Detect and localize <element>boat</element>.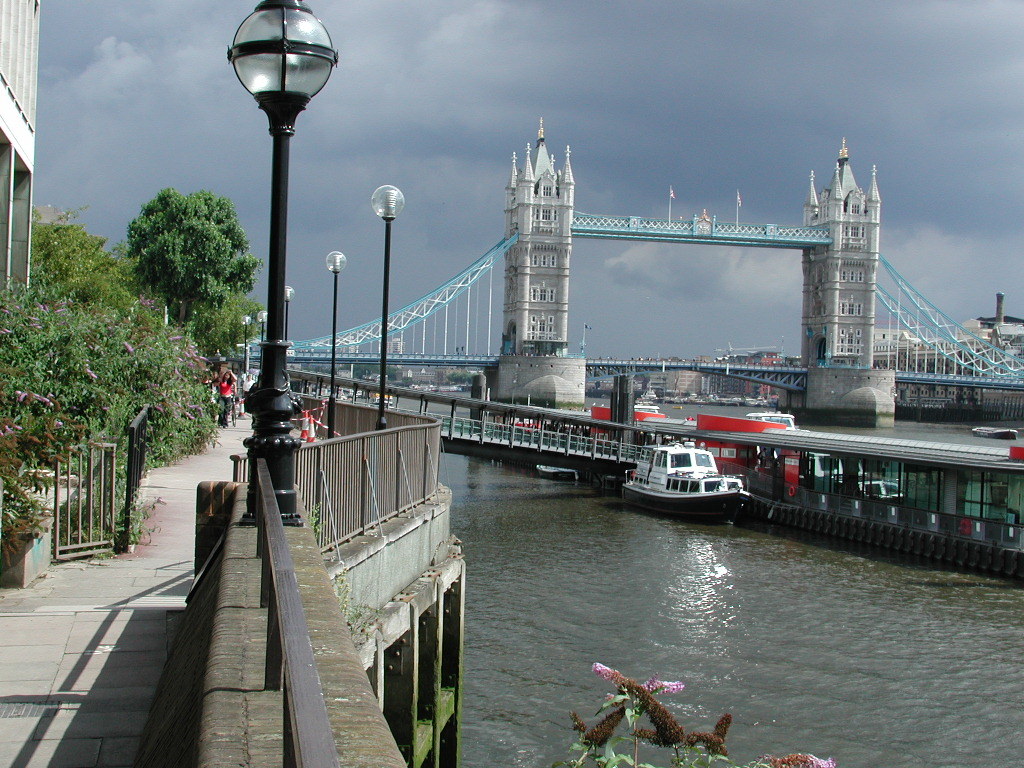
Localized at [left=619, top=440, right=751, bottom=517].
